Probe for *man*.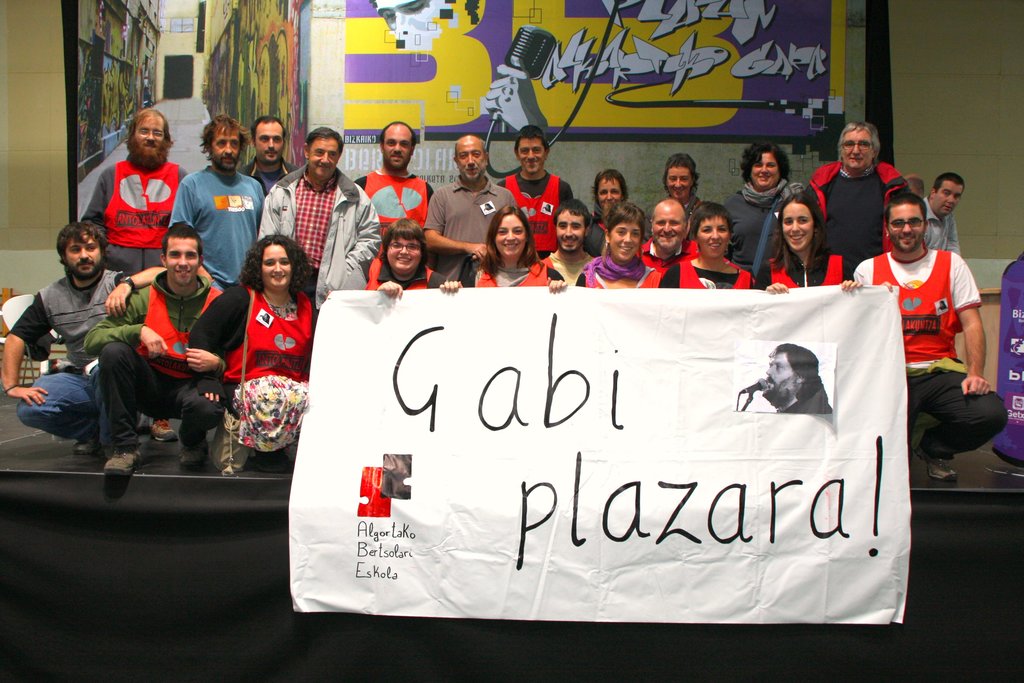
Probe result: (left=527, top=194, right=593, bottom=288).
